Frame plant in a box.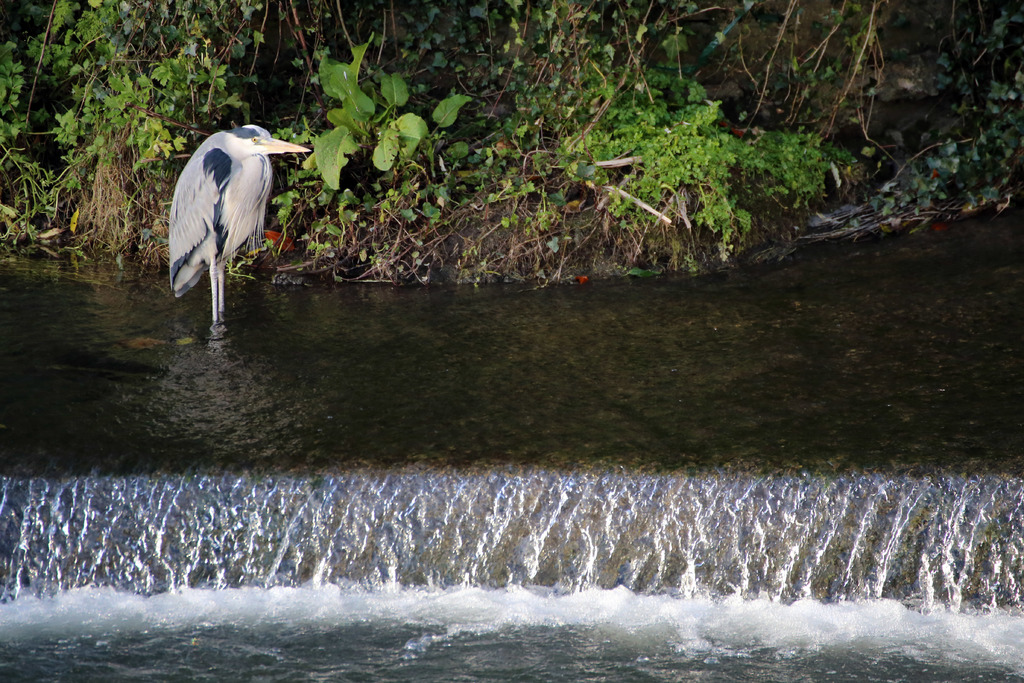
locate(0, 0, 1023, 259).
